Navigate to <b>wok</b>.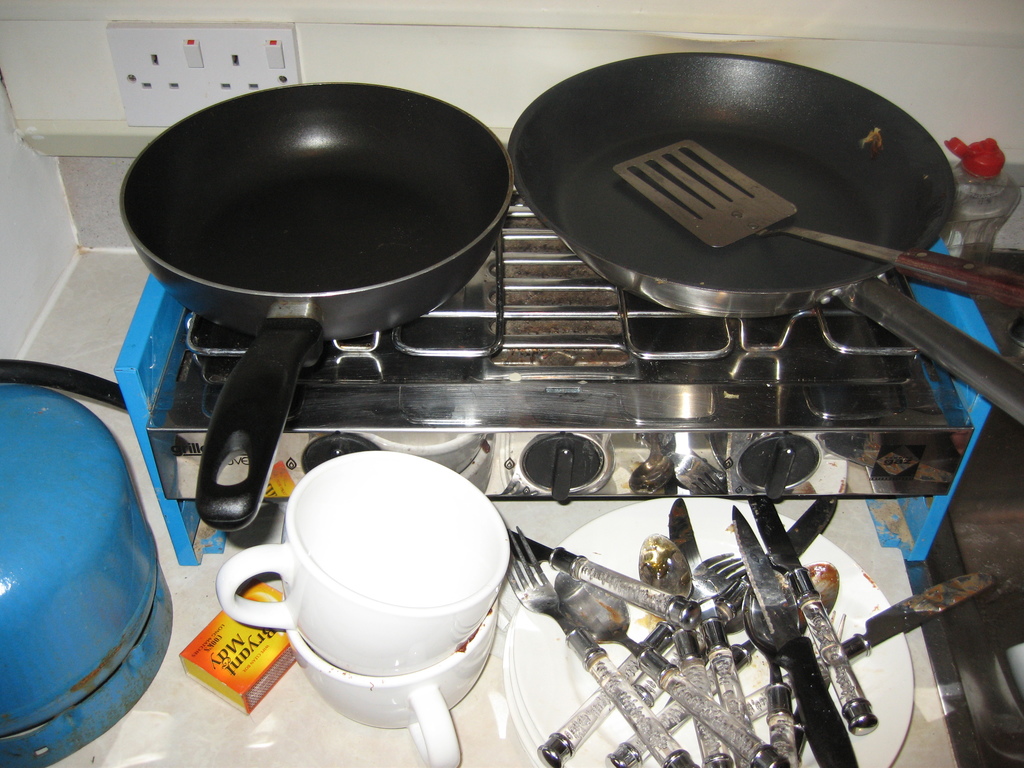
Navigation target: l=118, t=104, r=513, b=452.
